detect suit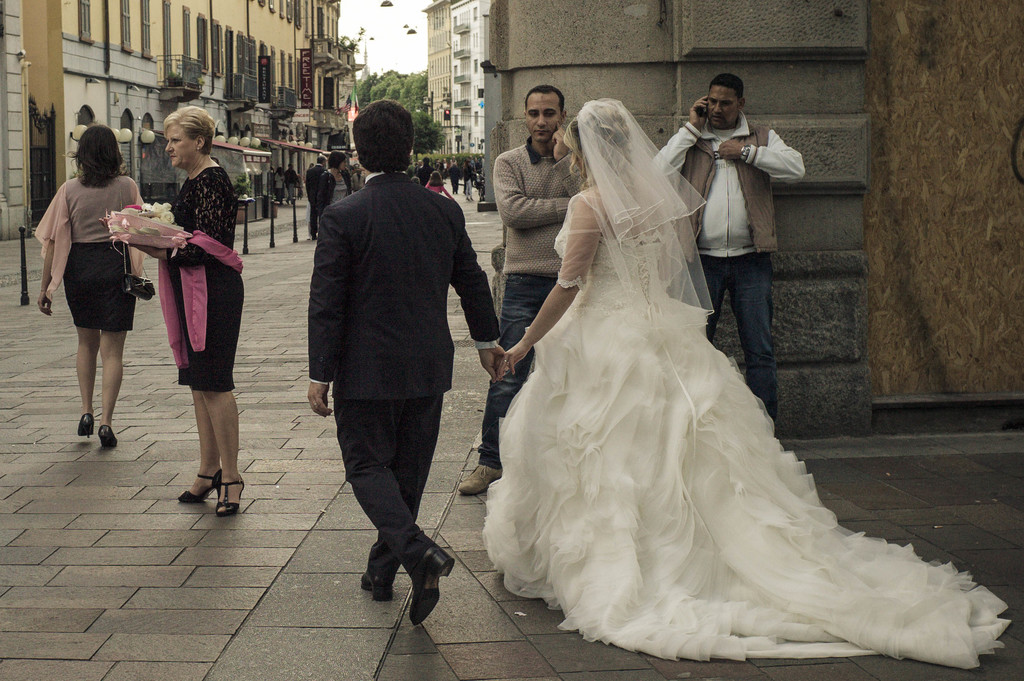
x1=305, y1=163, x2=327, y2=237
